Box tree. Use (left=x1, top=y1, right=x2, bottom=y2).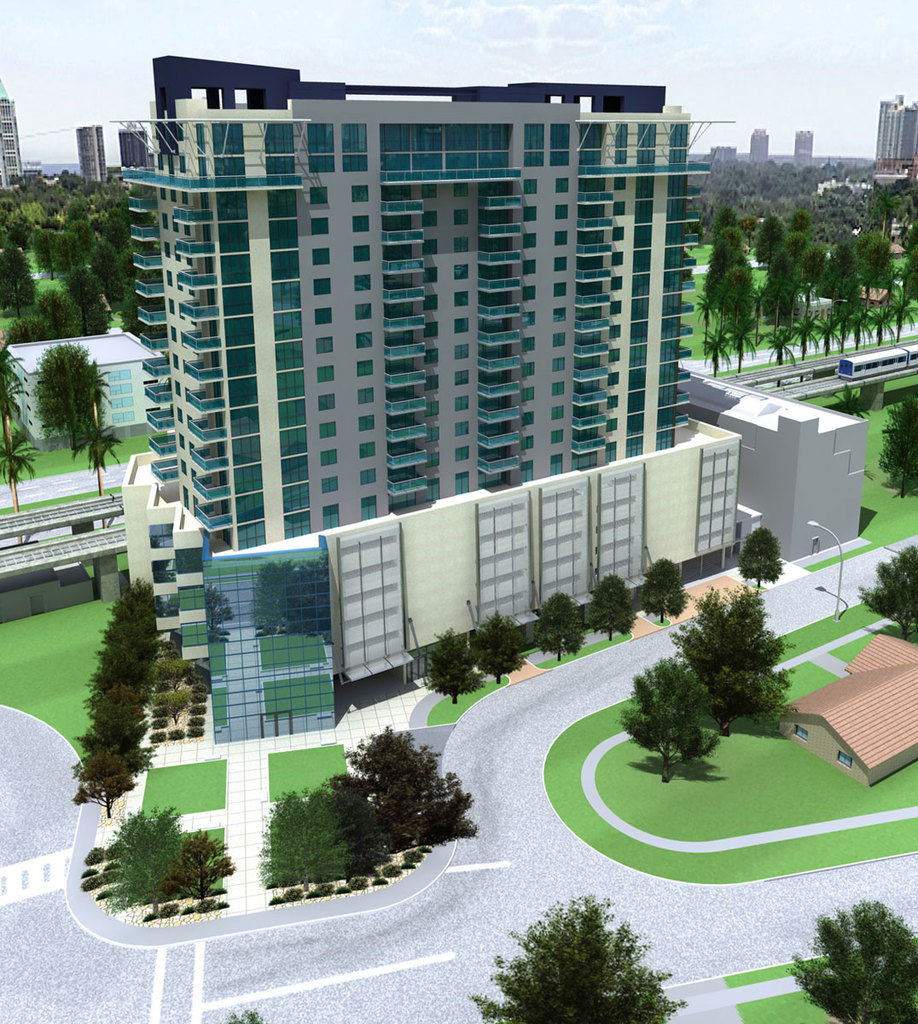
(left=855, top=538, right=917, bottom=643).
